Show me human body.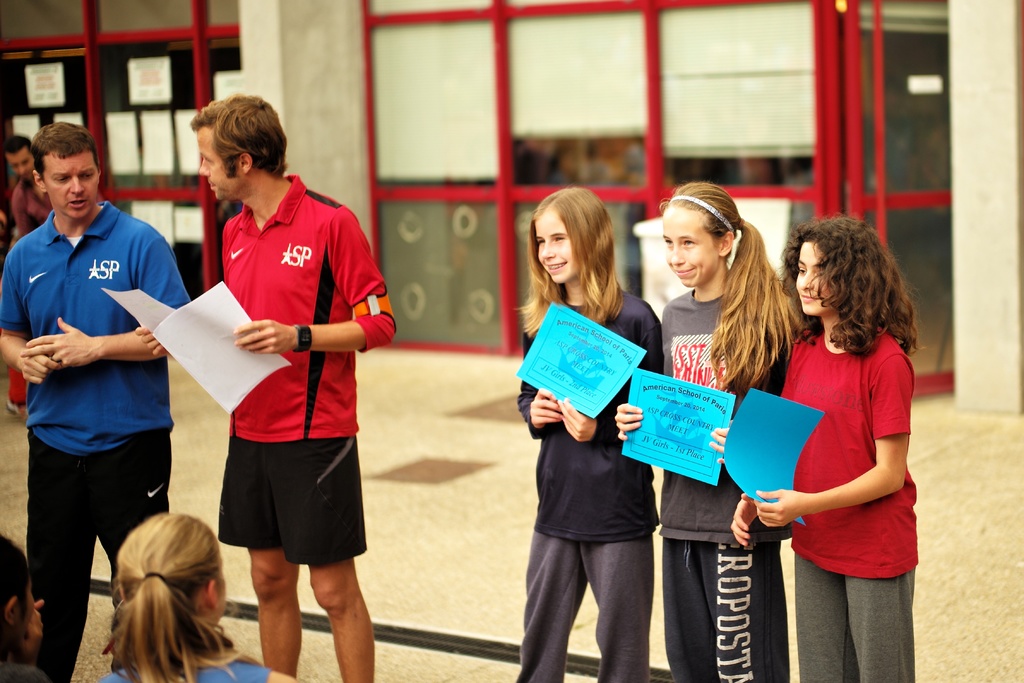
human body is here: [614,281,810,682].
